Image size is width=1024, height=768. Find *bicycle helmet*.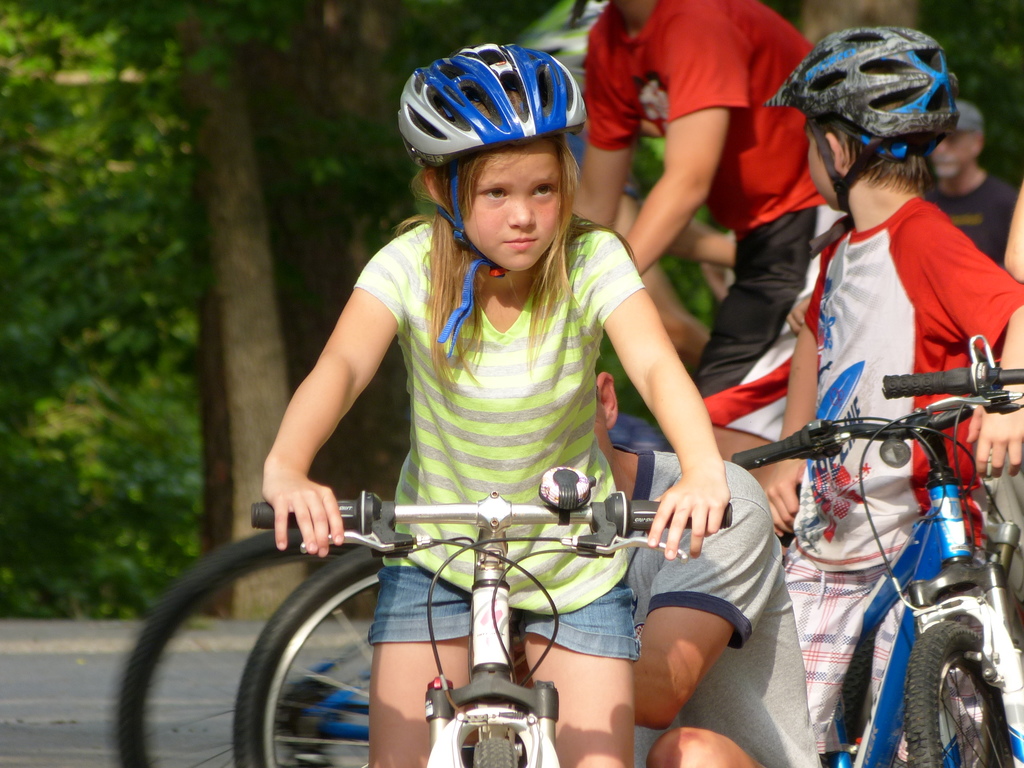
[left=765, top=15, right=956, bottom=246].
